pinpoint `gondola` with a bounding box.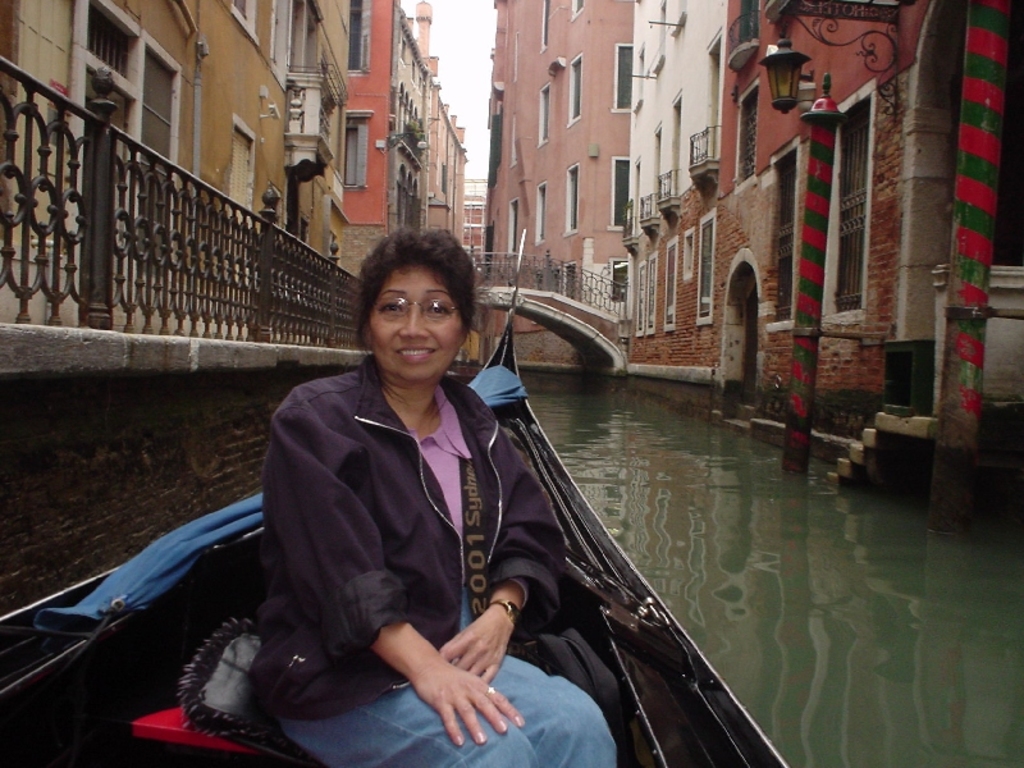
bbox=[0, 219, 812, 767].
